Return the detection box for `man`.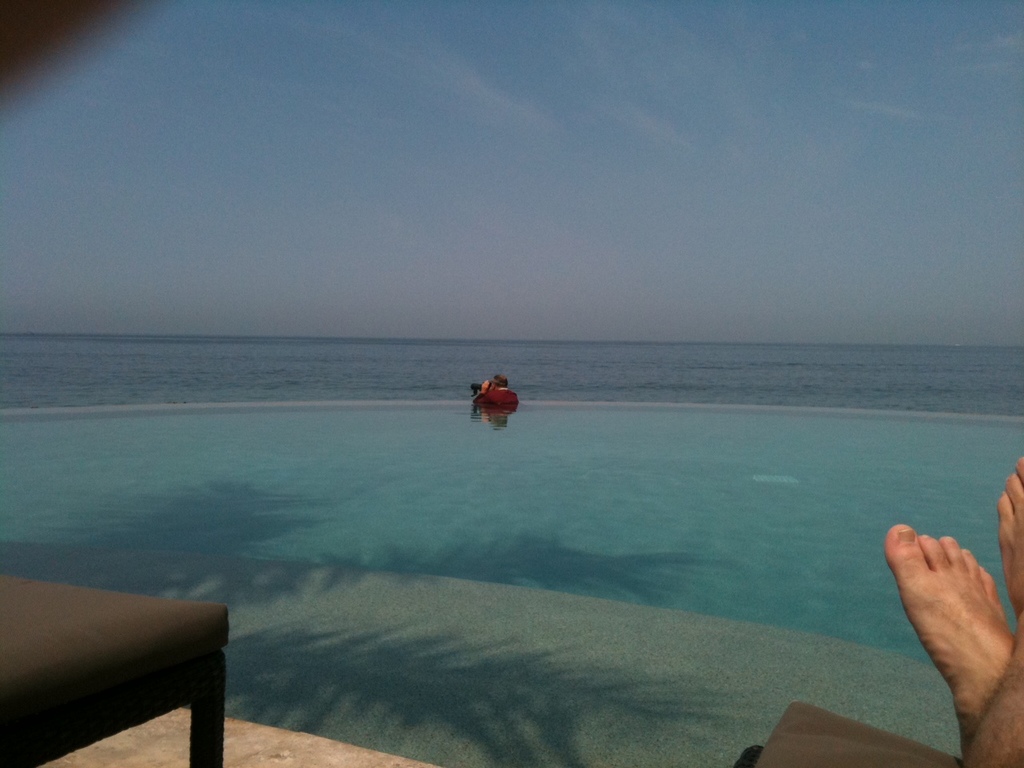
(885, 455, 1023, 767).
